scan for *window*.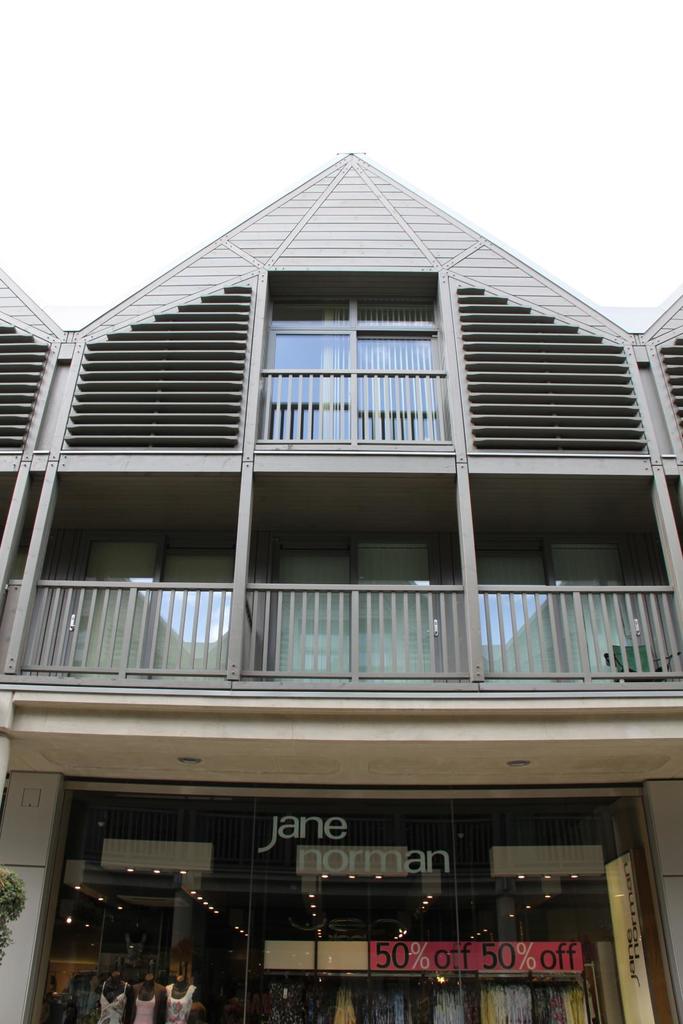
Scan result: BBox(26, 786, 673, 1023).
